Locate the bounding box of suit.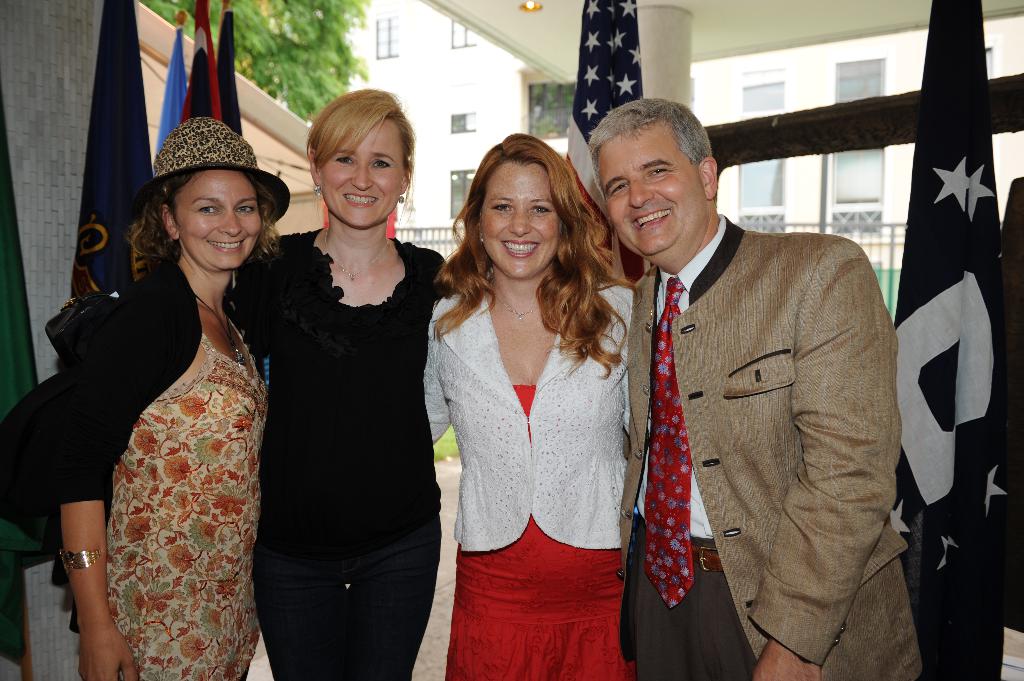
Bounding box: pyautogui.locateOnScreen(611, 209, 924, 680).
